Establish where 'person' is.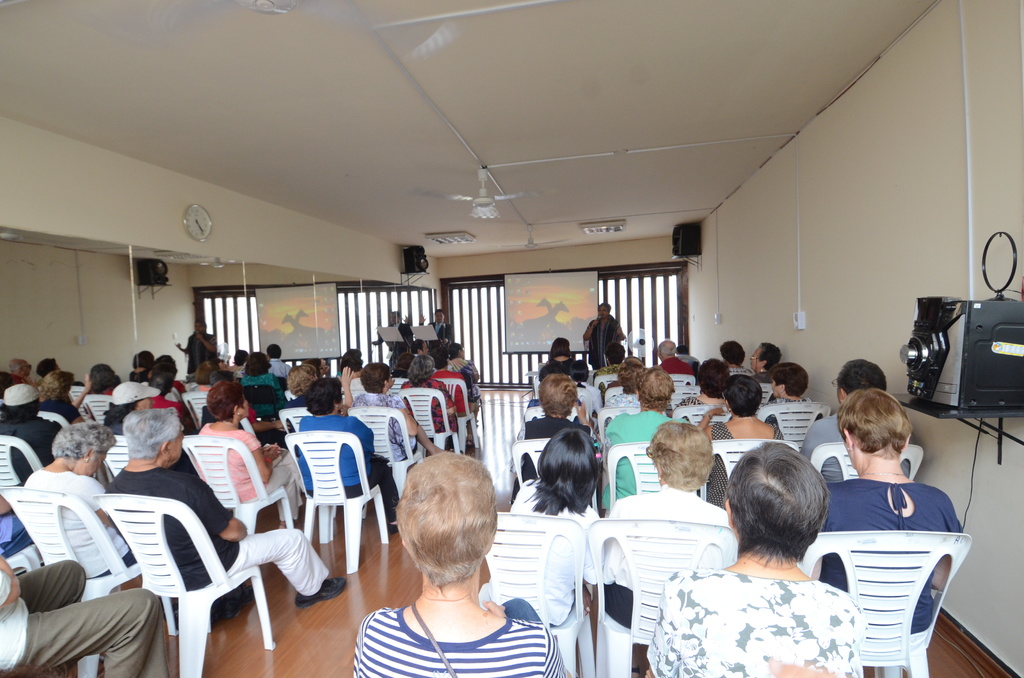
Established at (24,421,138,580).
